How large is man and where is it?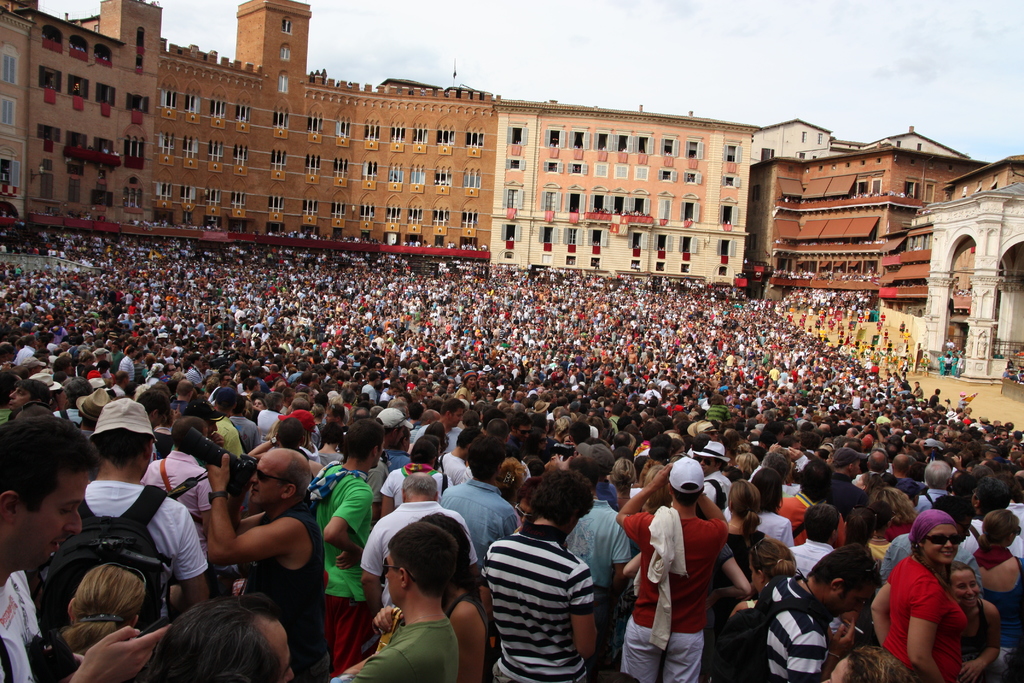
Bounding box: 148, 592, 294, 682.
